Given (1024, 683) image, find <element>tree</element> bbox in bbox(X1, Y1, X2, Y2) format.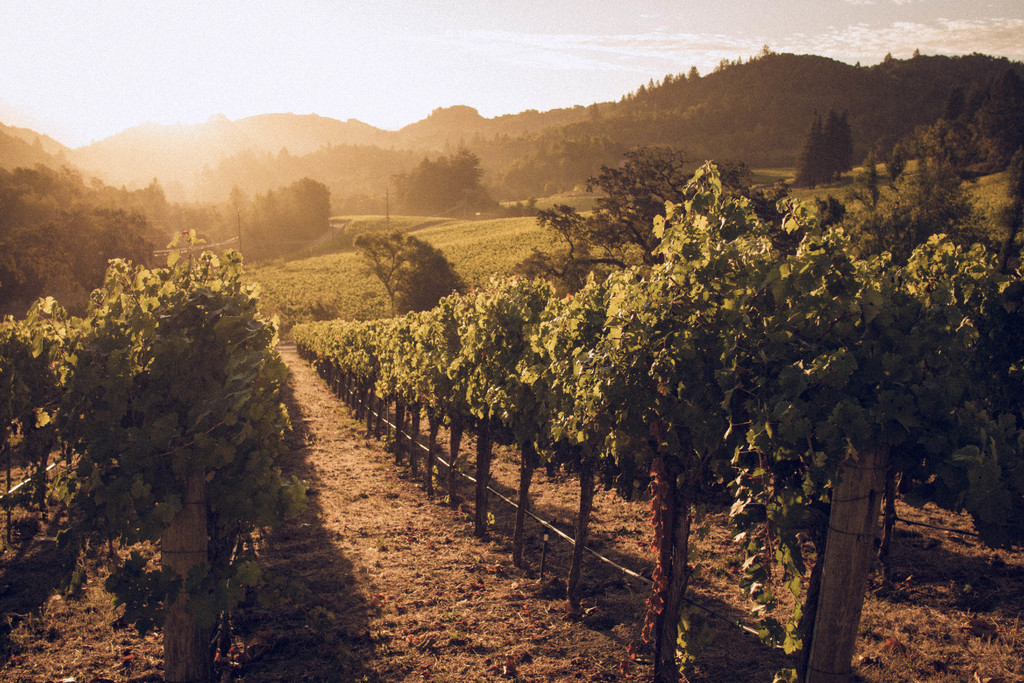
bbox(885, 103, 1023, 181).
